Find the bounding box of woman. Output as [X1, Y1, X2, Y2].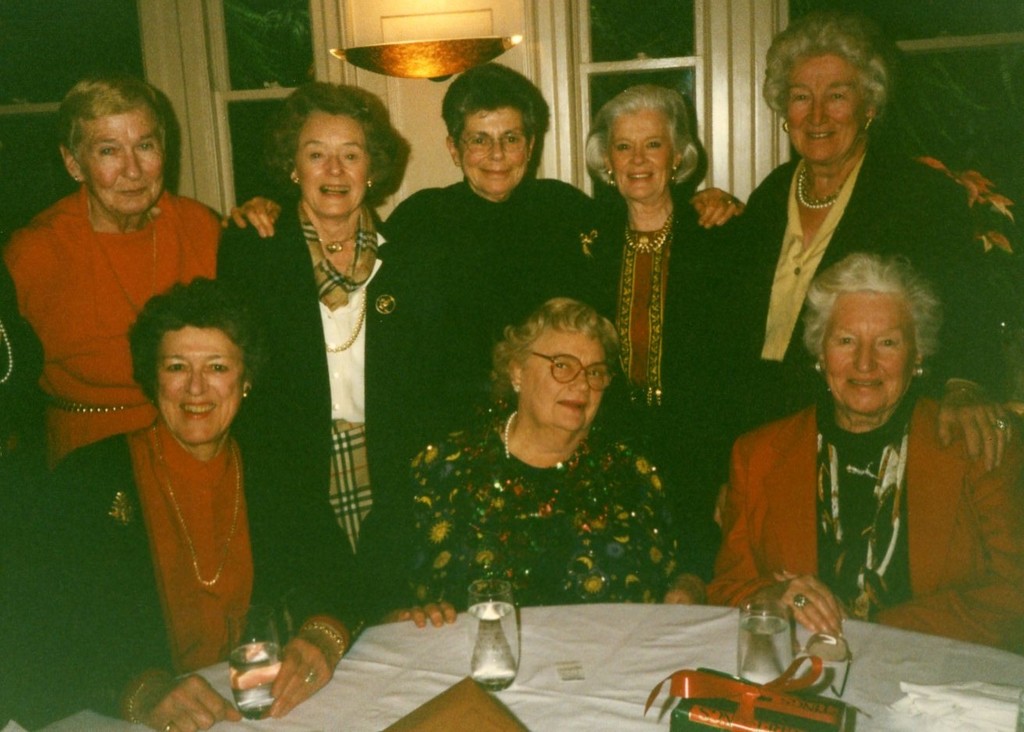
[700, 241, 1023, 652].
